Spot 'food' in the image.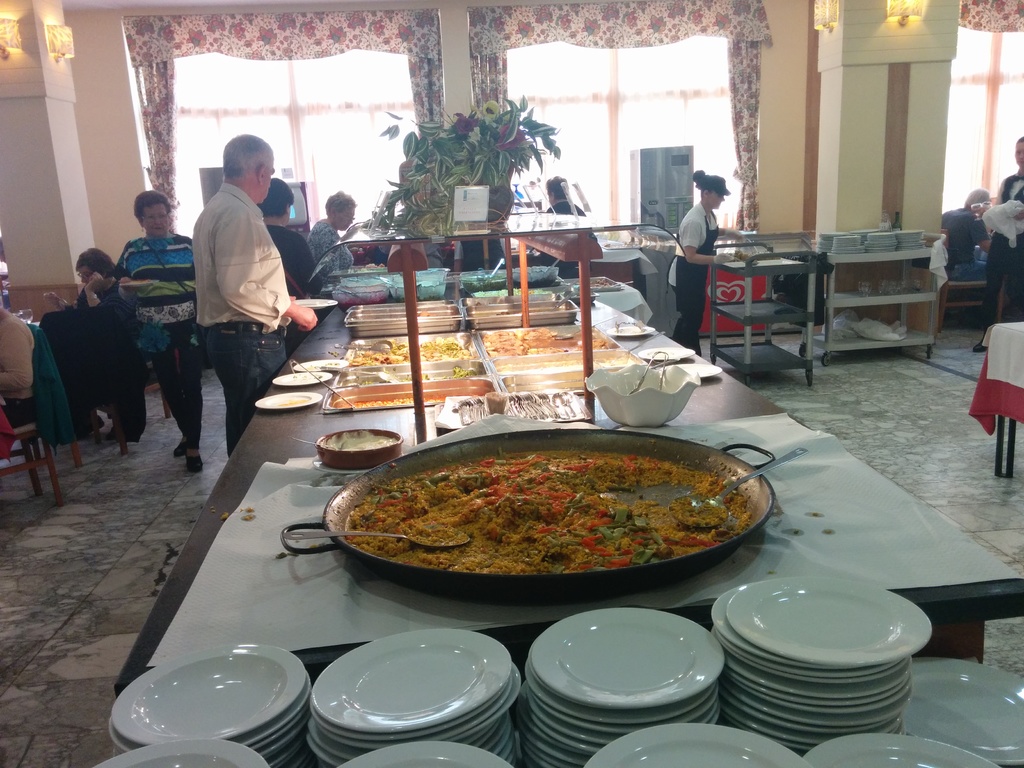
'food' found at 219:511:228:519.
